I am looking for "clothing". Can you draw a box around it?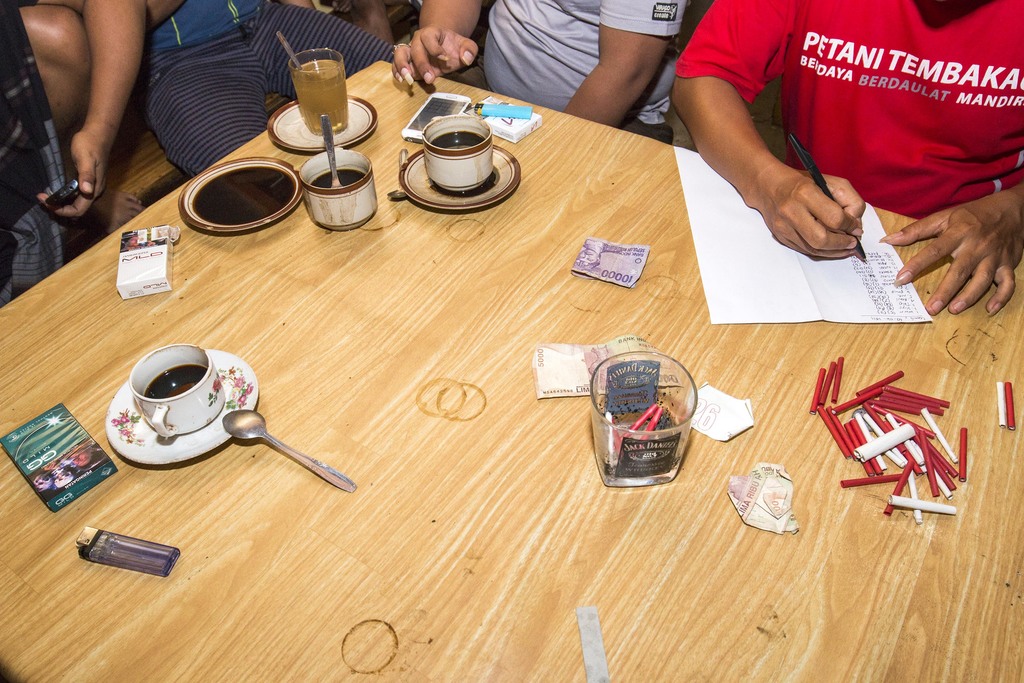
Sure, the bounding box is bbox(673, 0, 1023, 225).
